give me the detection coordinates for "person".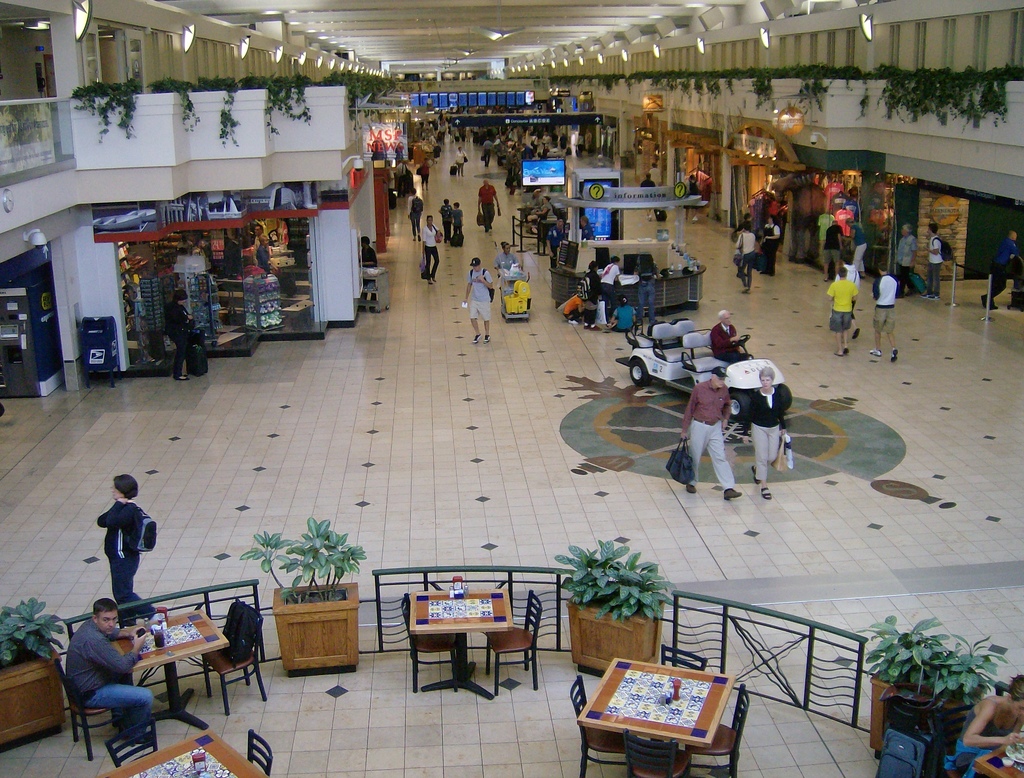
482,141,492,168.
